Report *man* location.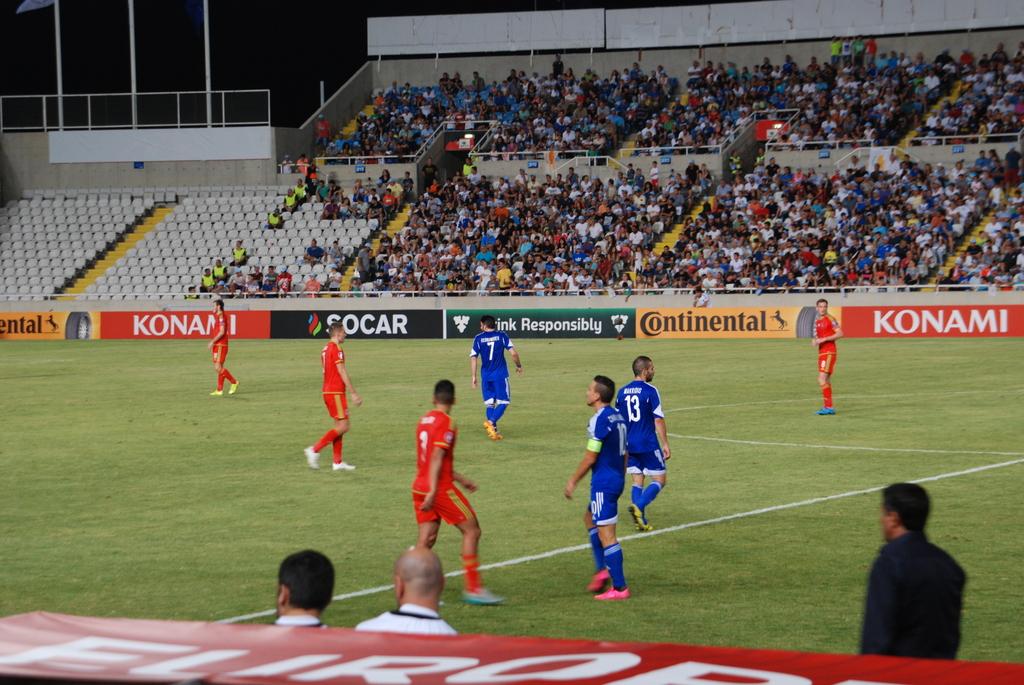
Report: box=[314, 112, 329, 148].
